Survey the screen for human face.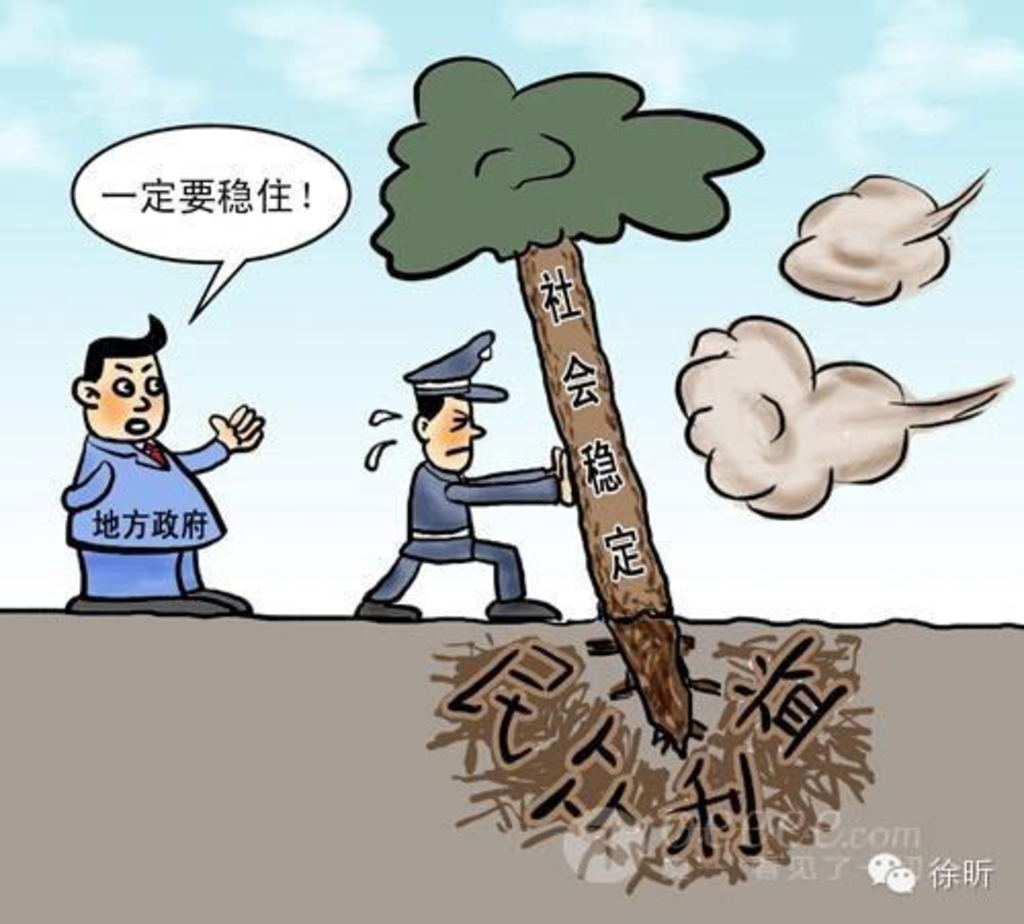
Survey found: locate(104, 354, 166, 440).
